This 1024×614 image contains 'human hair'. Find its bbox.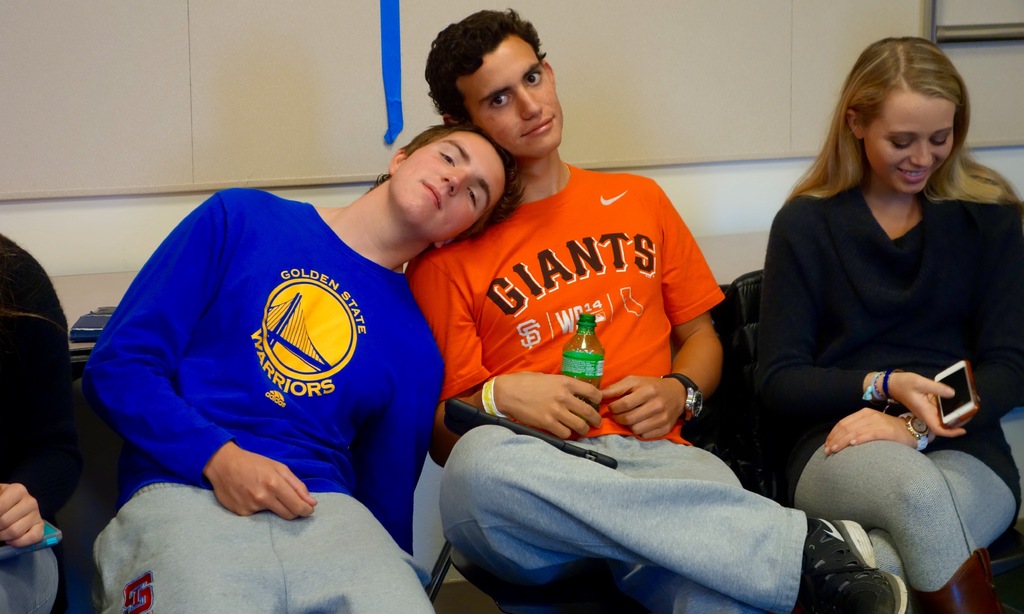
<region>425, 3, 547, 120</region>.
